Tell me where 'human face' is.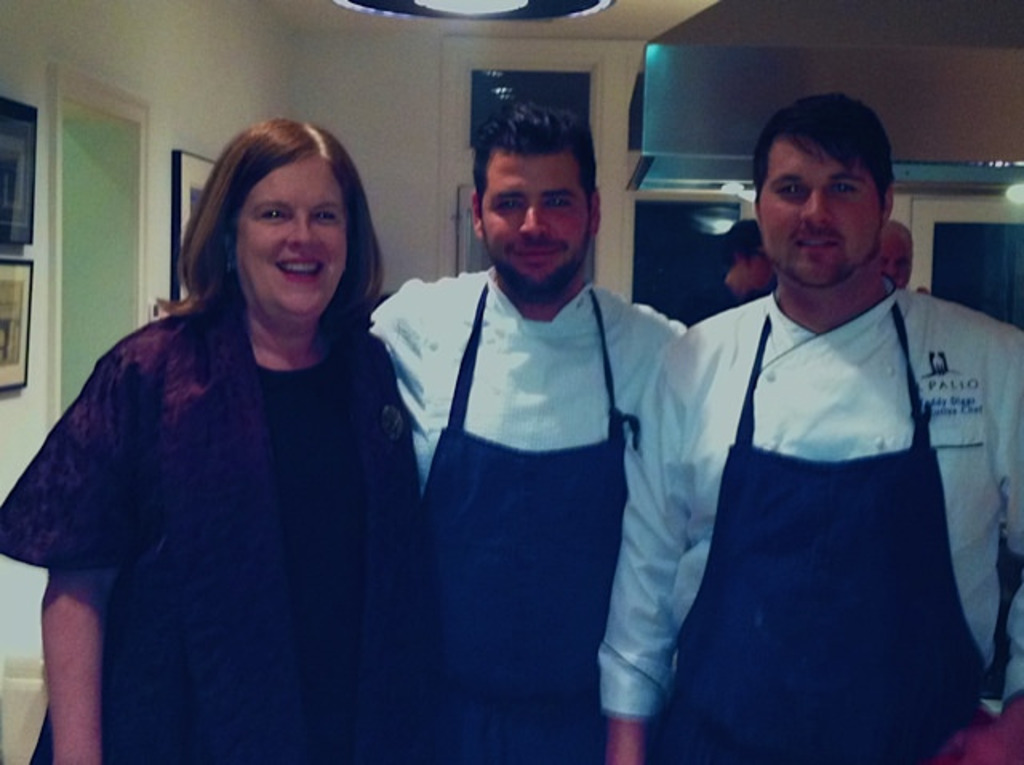
'human face' is at rect(877, 226, 917, 286).
